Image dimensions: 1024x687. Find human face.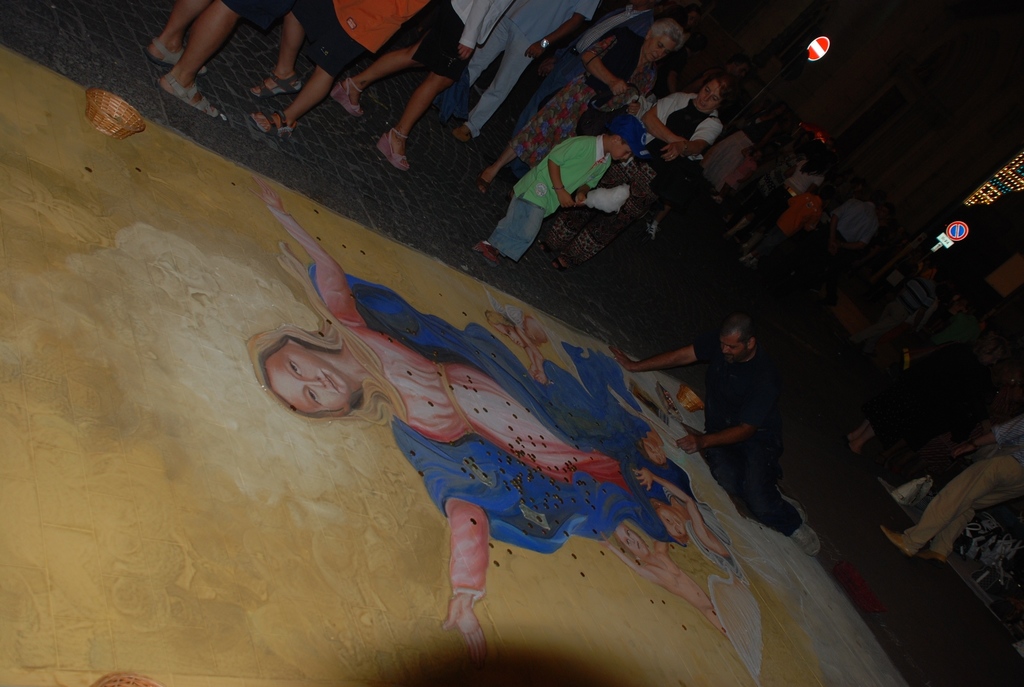
698, 80, 716, 109.
